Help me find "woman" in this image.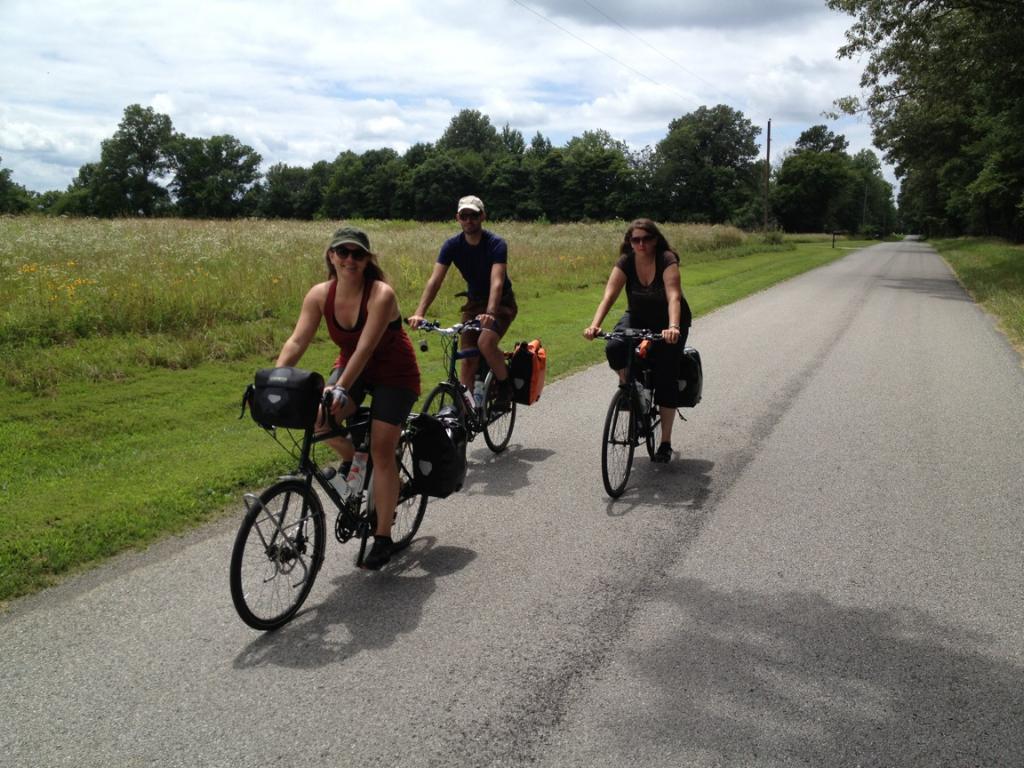
Found it: x1=269 y1=227 x2=420 y2=573.
